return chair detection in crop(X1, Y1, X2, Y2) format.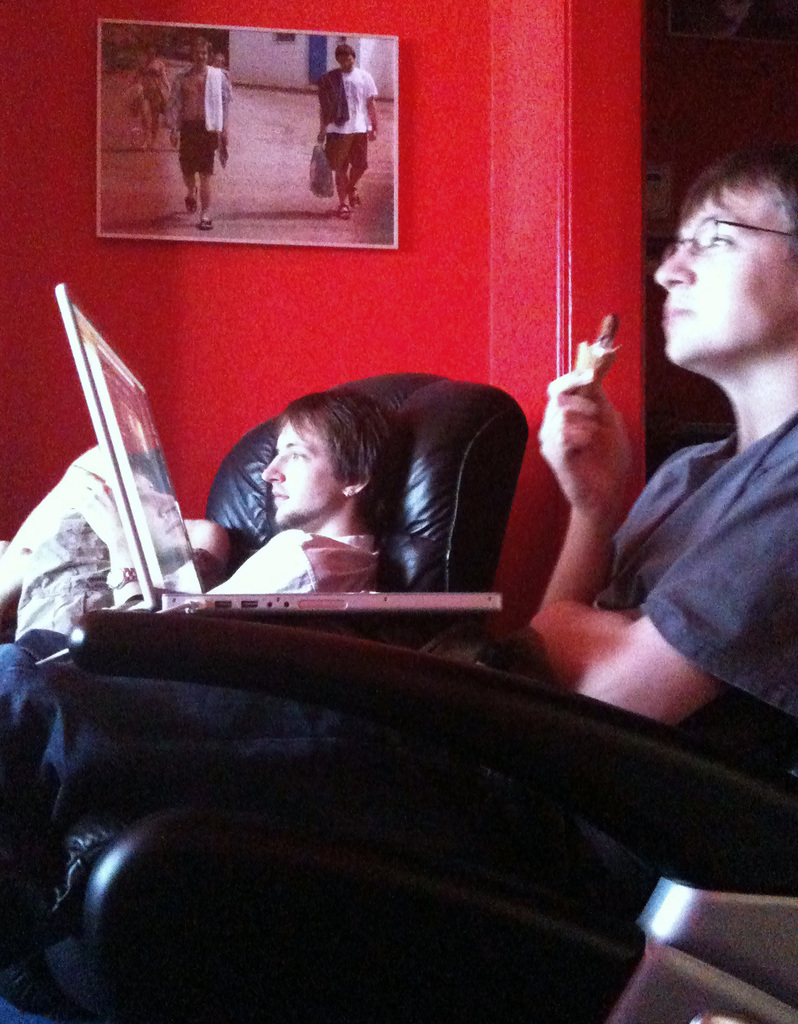
crop(145, 393, 541, 672).
